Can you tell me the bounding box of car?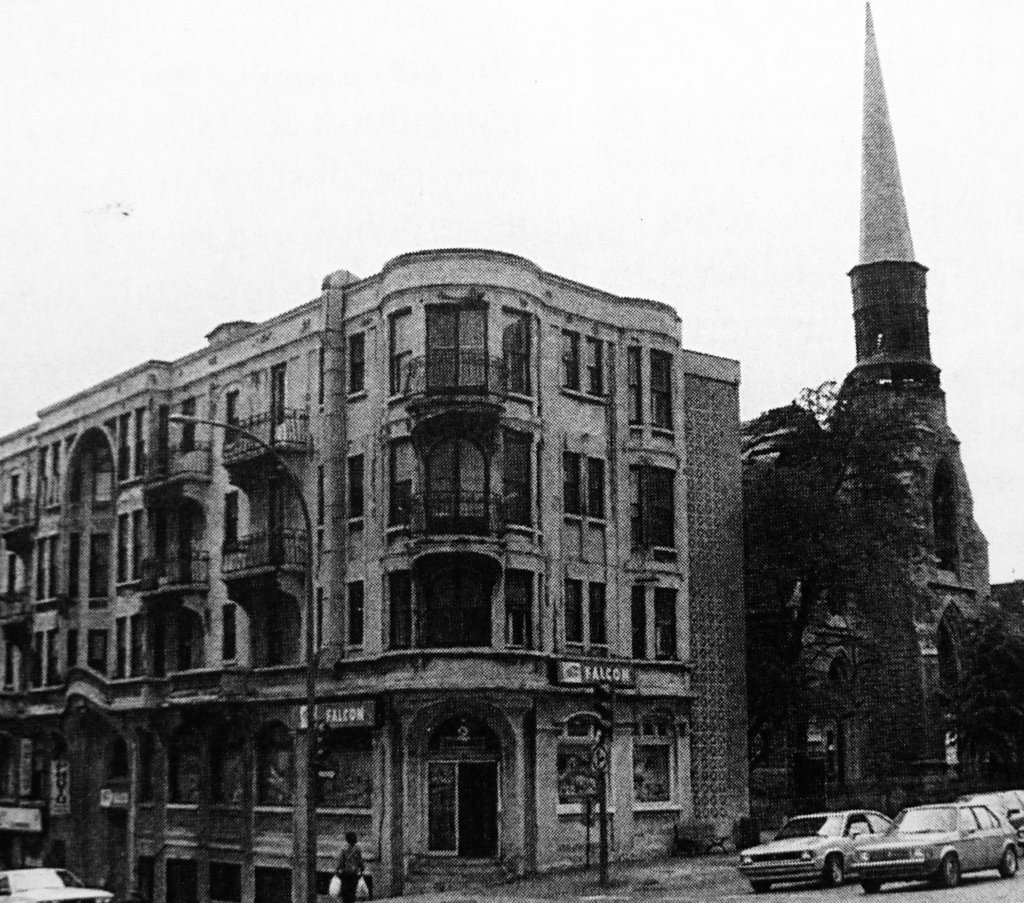
l=732, t=808, r=888, b=894.
